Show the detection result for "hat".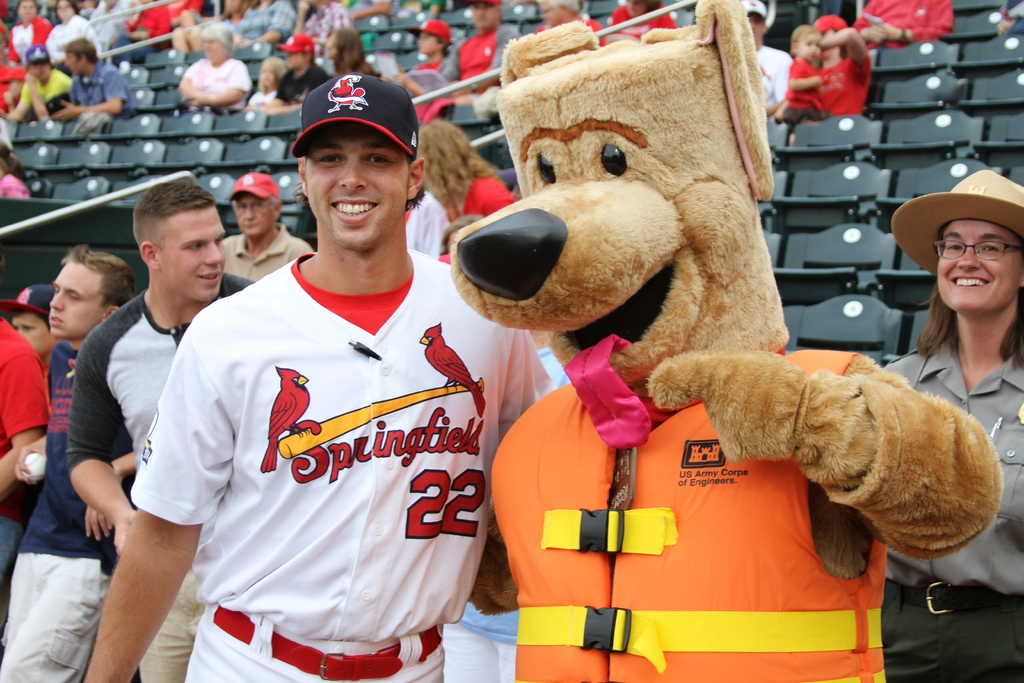
<bbox>0, 284, 51, 318</bbox>.
